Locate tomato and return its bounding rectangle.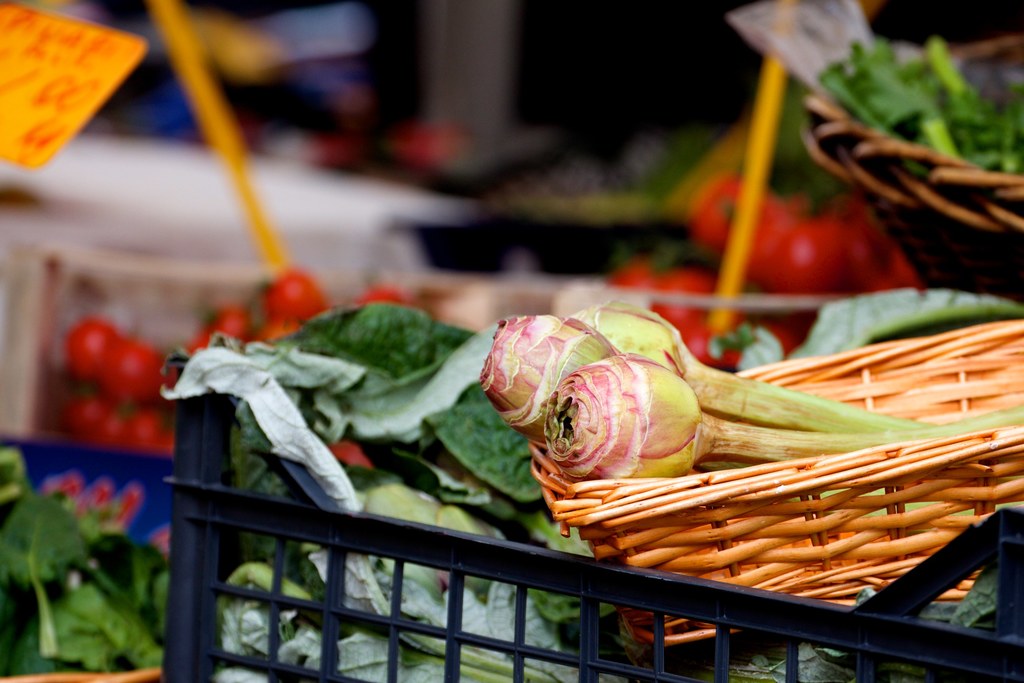
region(257, 267, 323, 318).
